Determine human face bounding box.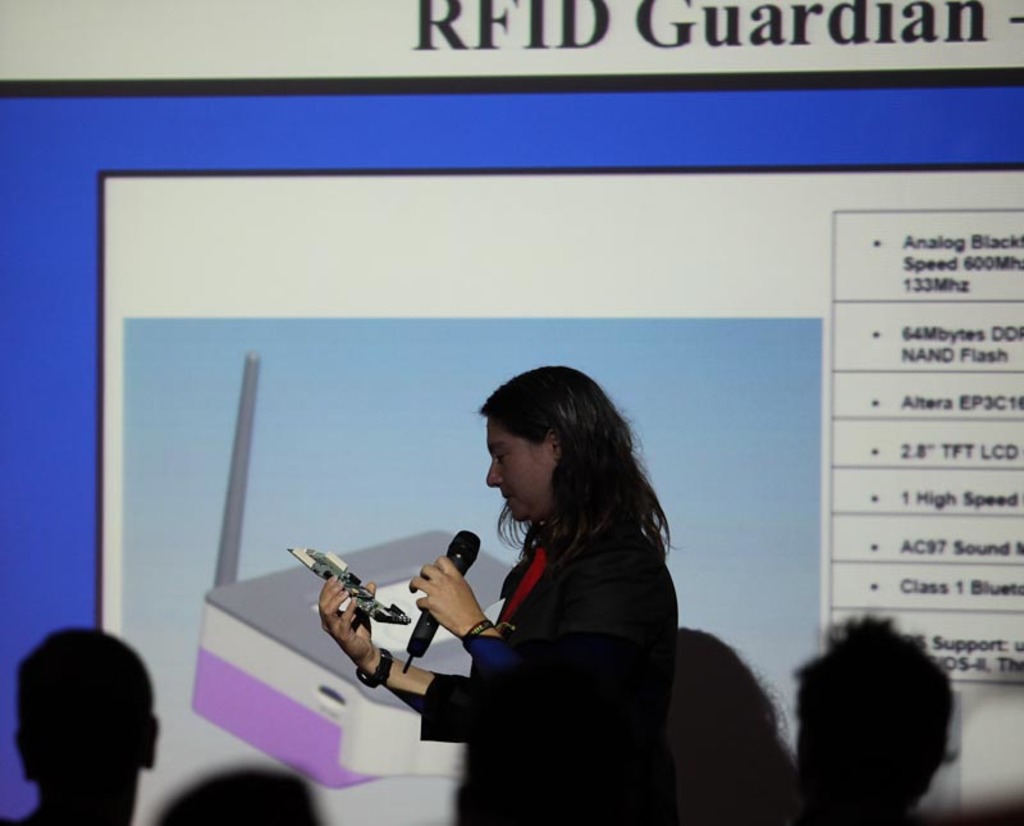
Determined: <bbox>804, 611, 963, 812</bbox>.
